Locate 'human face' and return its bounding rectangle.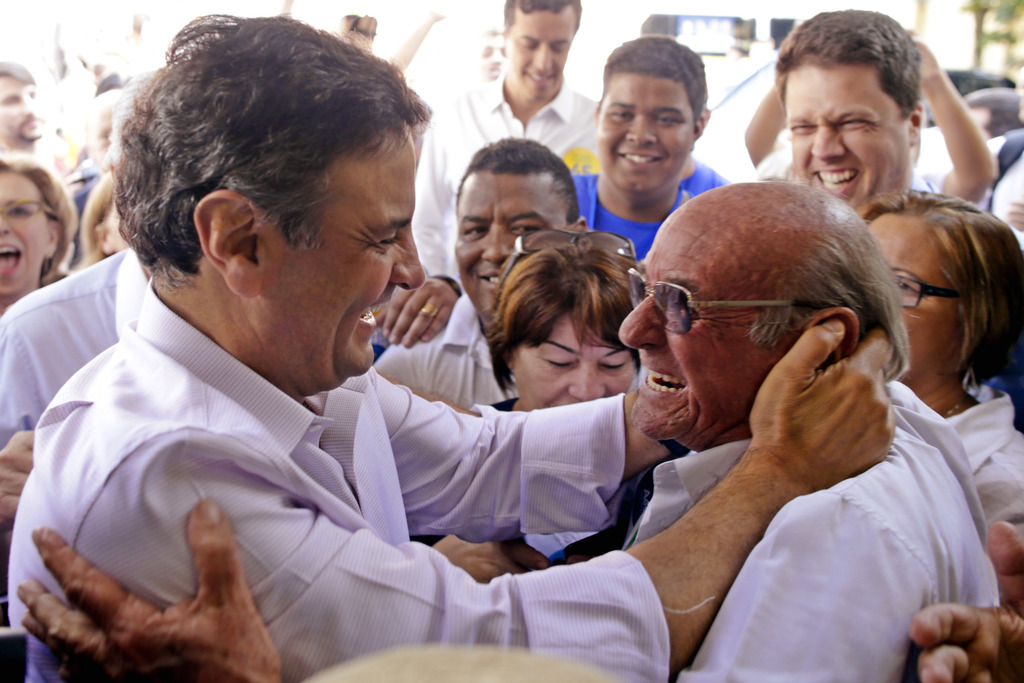
left=780, top=60, right=906, bottom=206.
